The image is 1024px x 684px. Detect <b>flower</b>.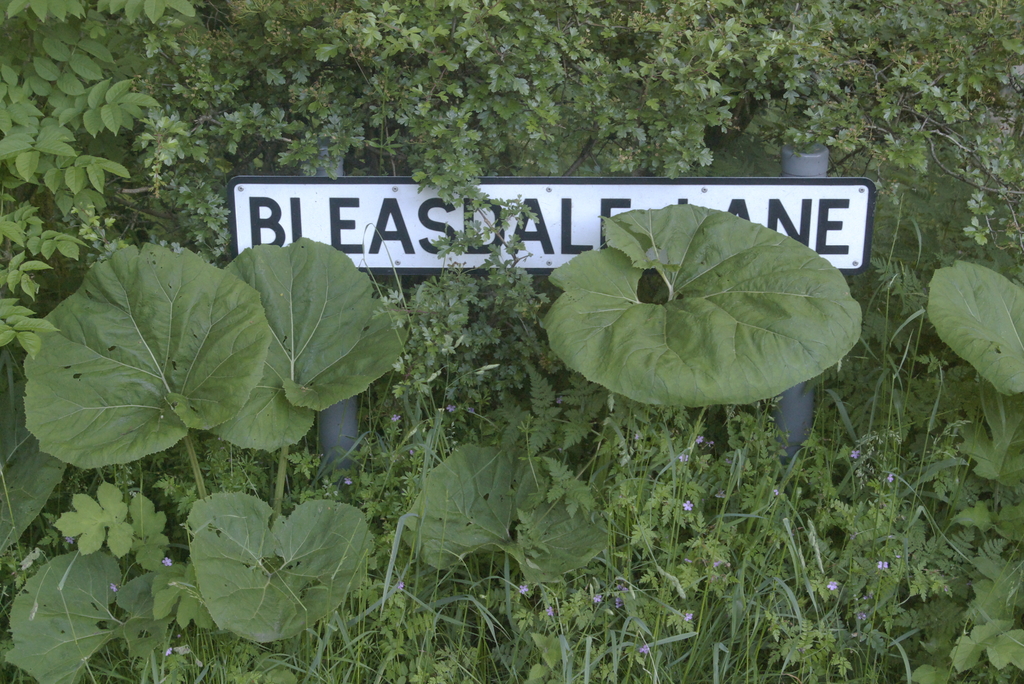
Detection: (x1=109, y1=583, x2=121, y2=592).
